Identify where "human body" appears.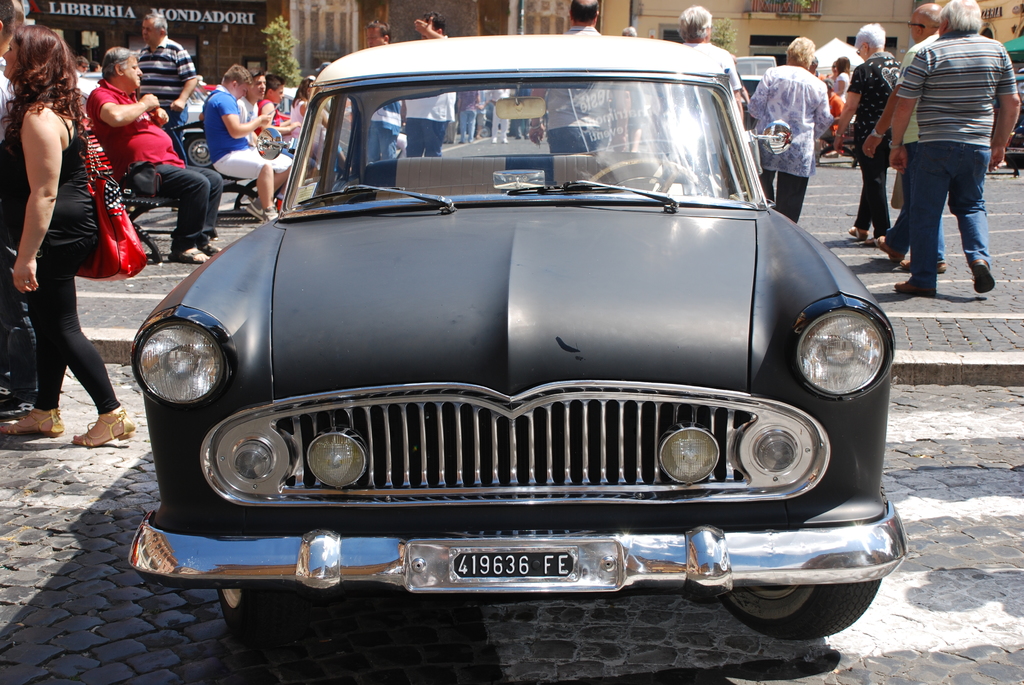
Appears at BBox(678, 1, 748, 177).
